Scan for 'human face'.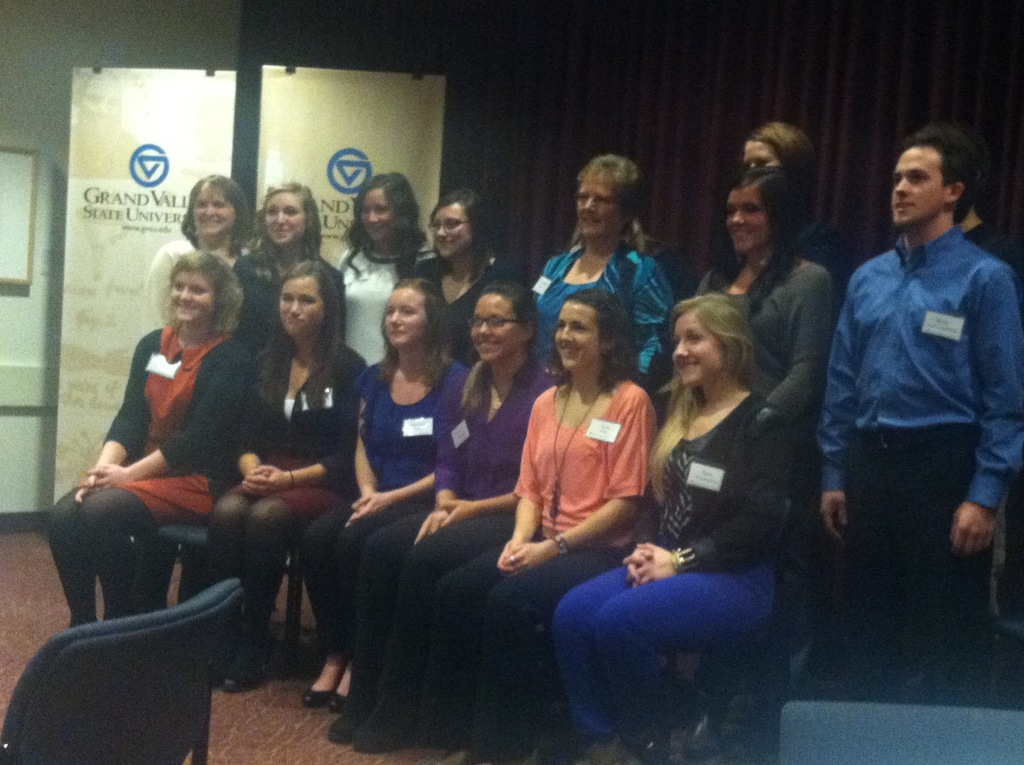
Scan result: (x1=172, y1=269, x2=211, y2=326).
